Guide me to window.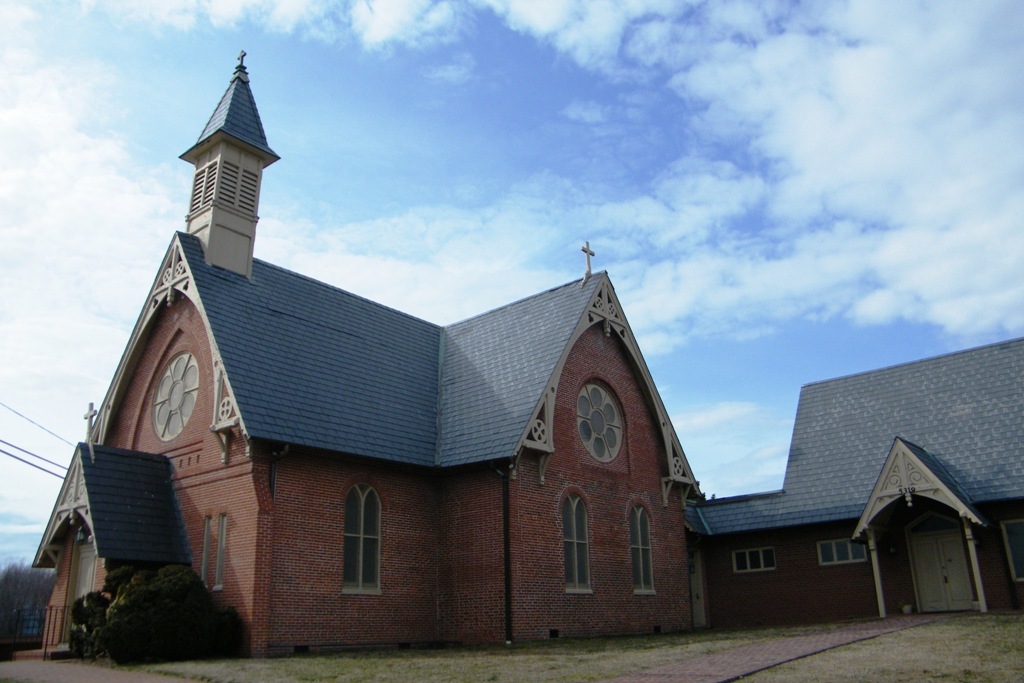
Guidance: rect(630, 496, 658, 598).
